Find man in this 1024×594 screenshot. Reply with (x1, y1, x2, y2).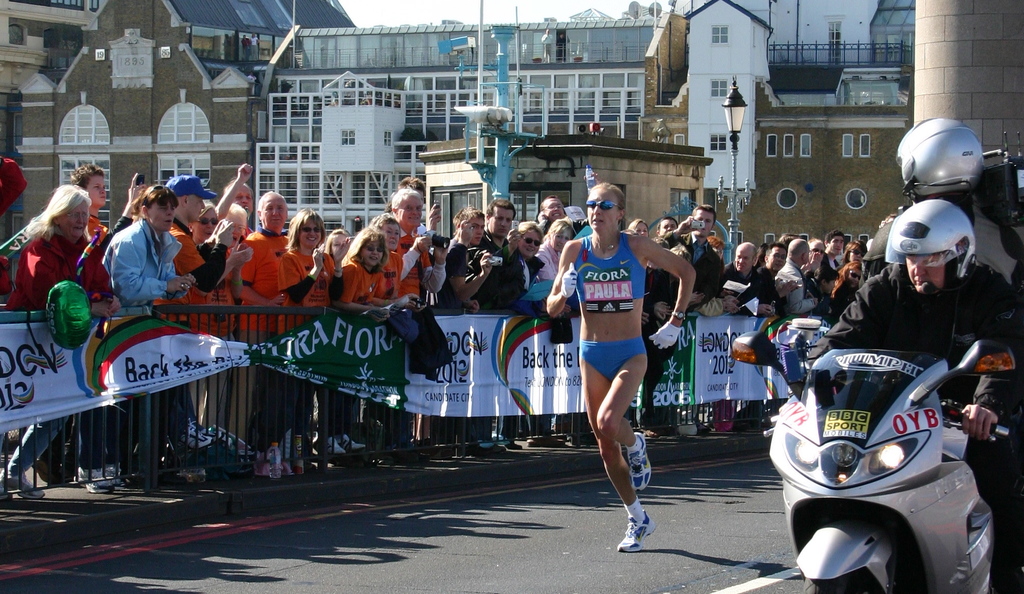
(391, 188, 449, 463).
